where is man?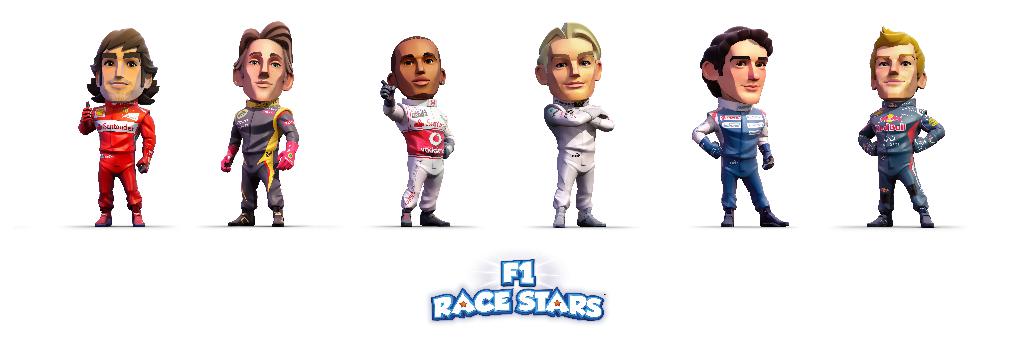
detection(532, 19, 614, 231).
